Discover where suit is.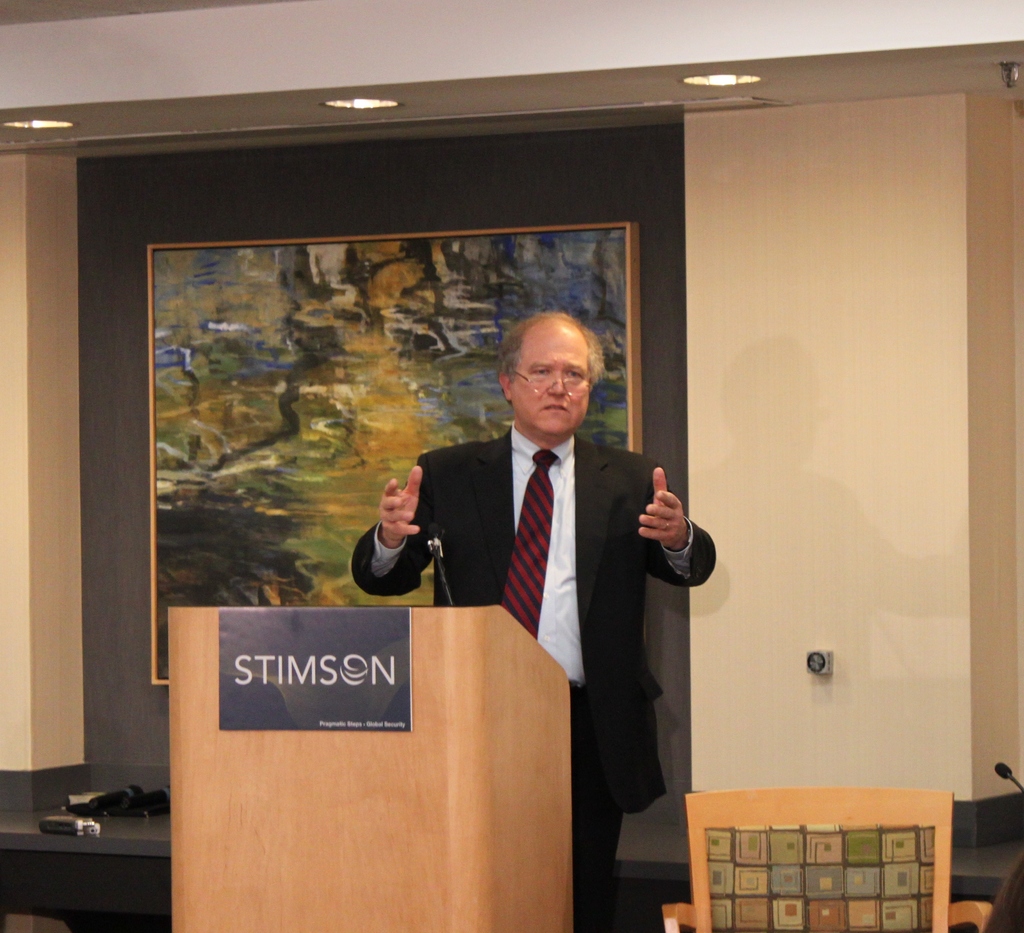
Discovered at bbox=(421, 296, 656, 799).
